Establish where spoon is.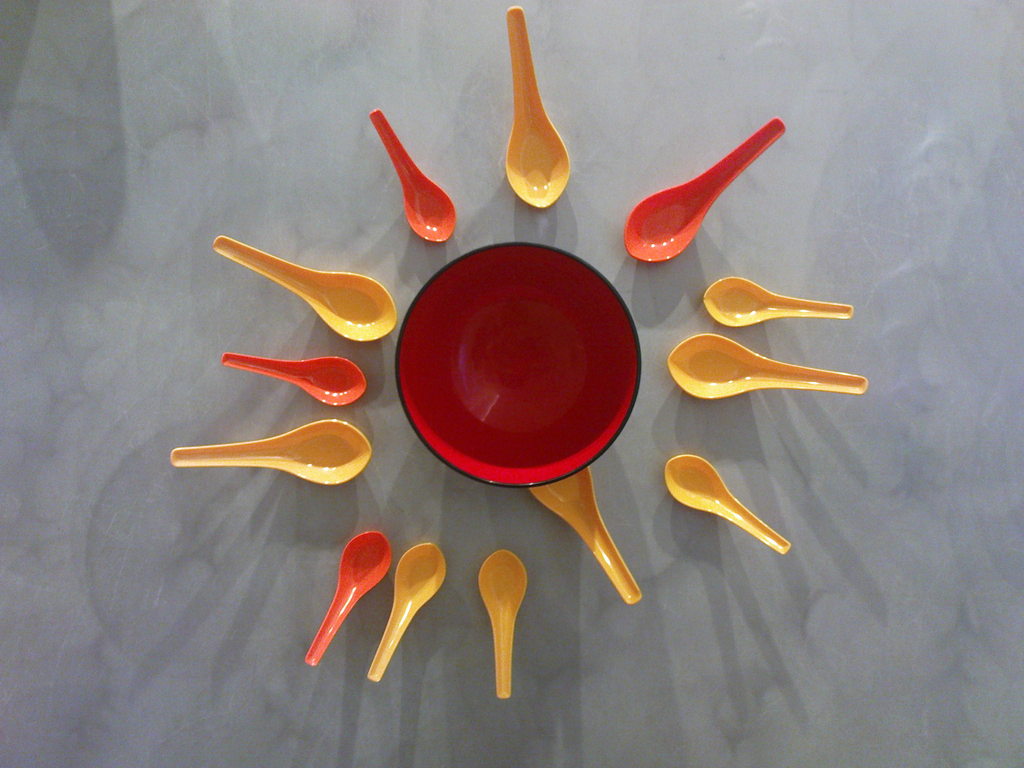
Established at [left=214, top=234, right=399, bottom=340].
